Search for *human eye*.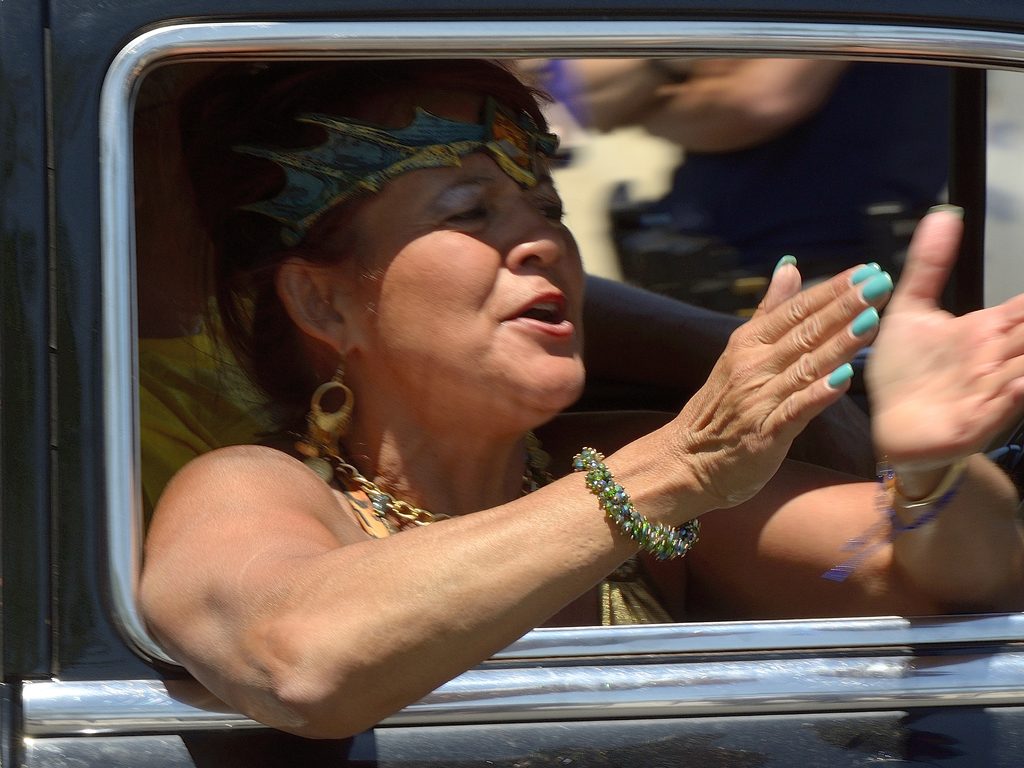
Found at Rect(534, 199, 567, 225).
